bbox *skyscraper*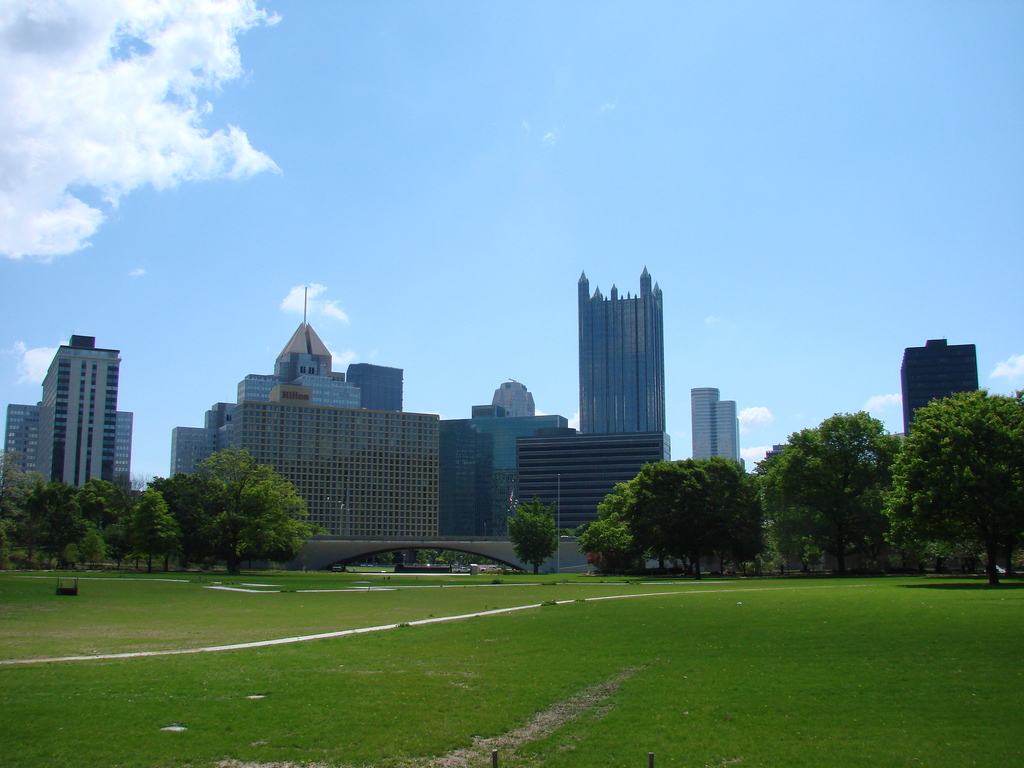
(899, 332, 979, 432)
